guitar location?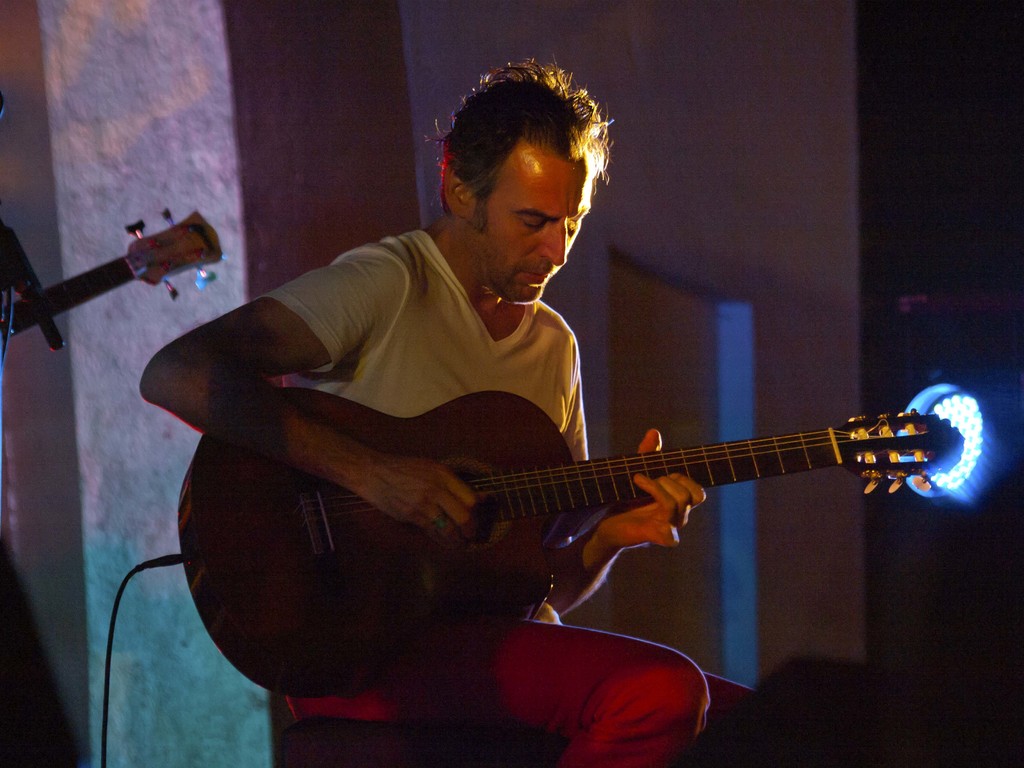
l=0, t=205, r=221, b=343
